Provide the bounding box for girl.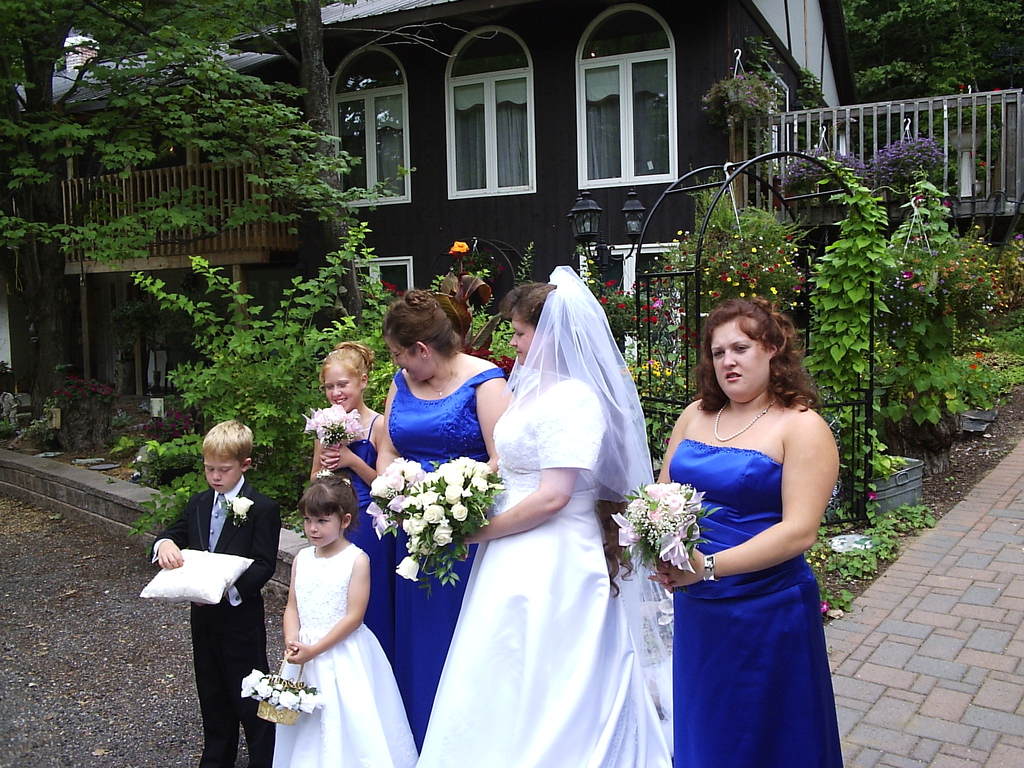
x1=271, y1=474, x2=417, y2=767.
